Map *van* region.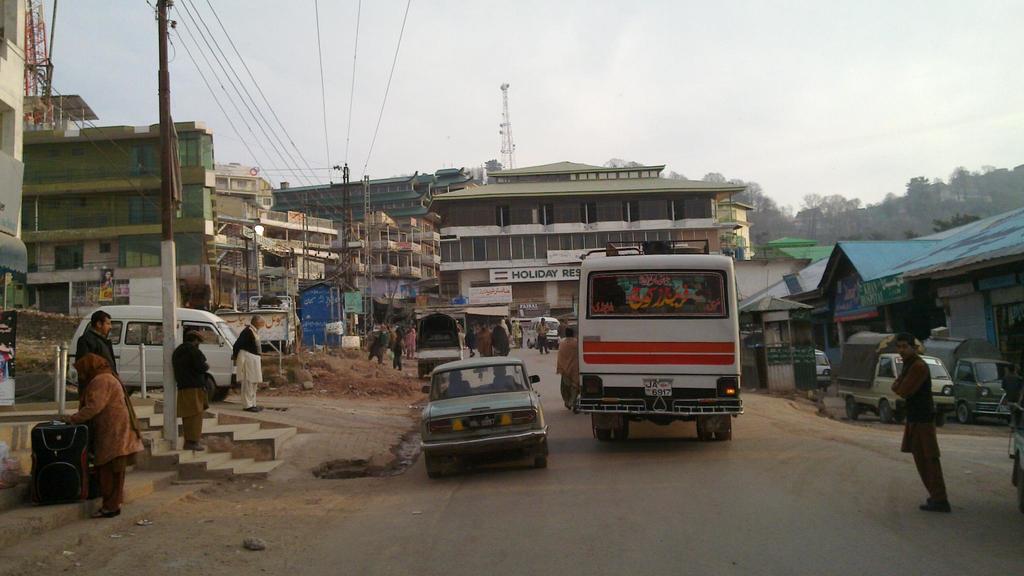
Mapped to pyautogui.locateOnScreen(816, 348, 834, 393).
